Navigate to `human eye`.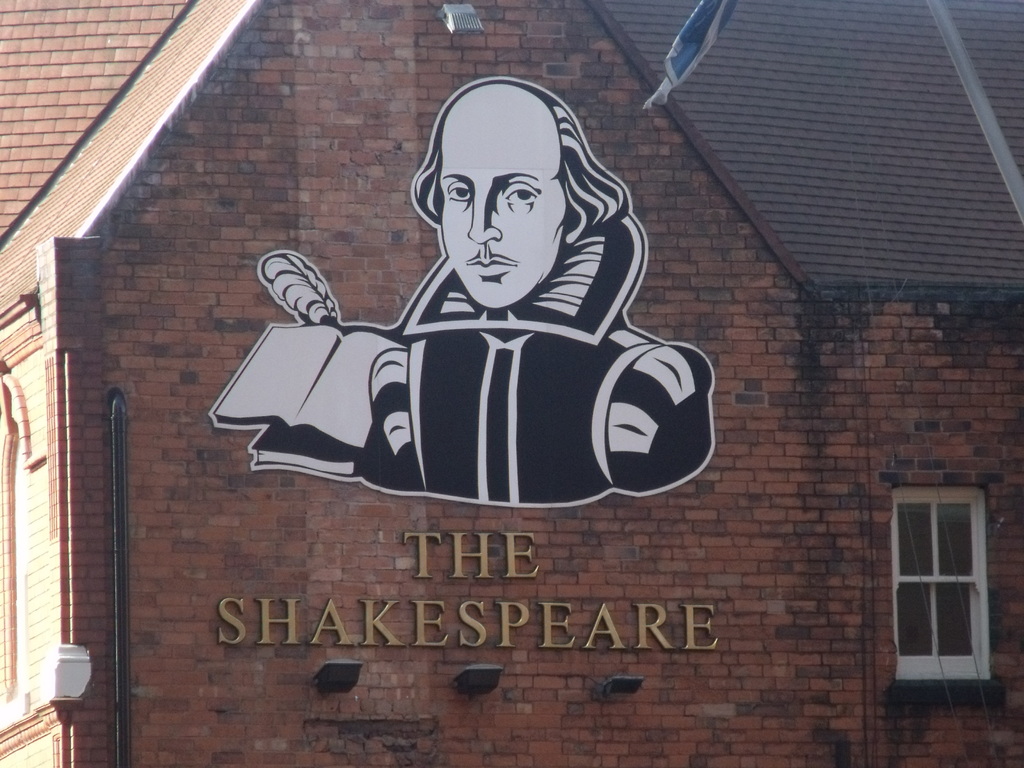
Navigation target: (445, 181, 475, 204).
